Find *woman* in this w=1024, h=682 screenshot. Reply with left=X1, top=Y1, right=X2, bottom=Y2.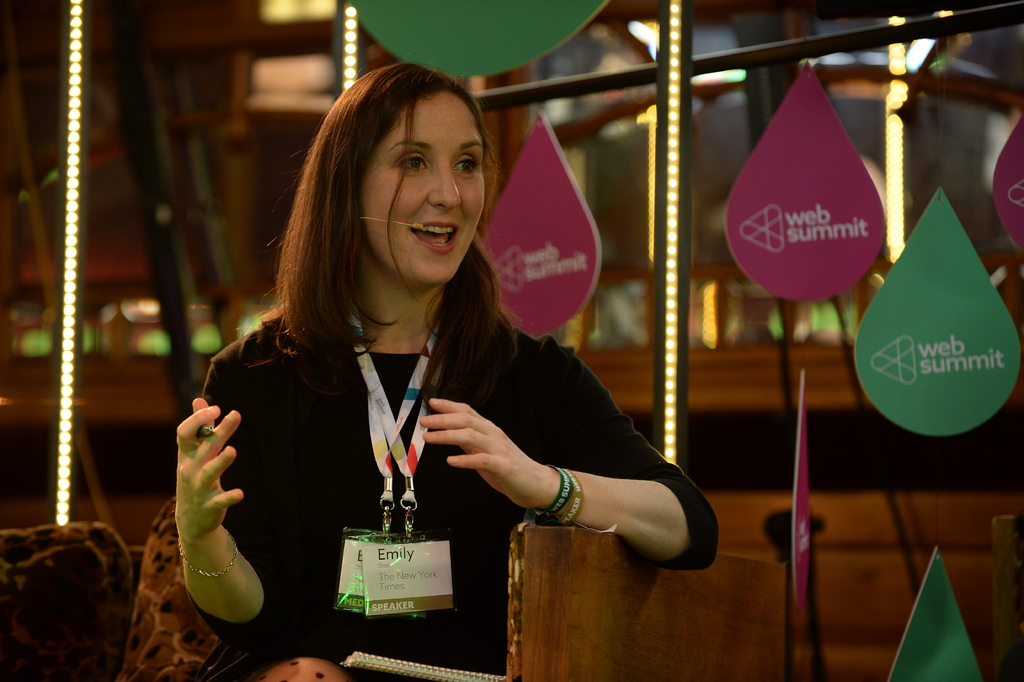
left=169, top=69, right=660, bottom=654.
